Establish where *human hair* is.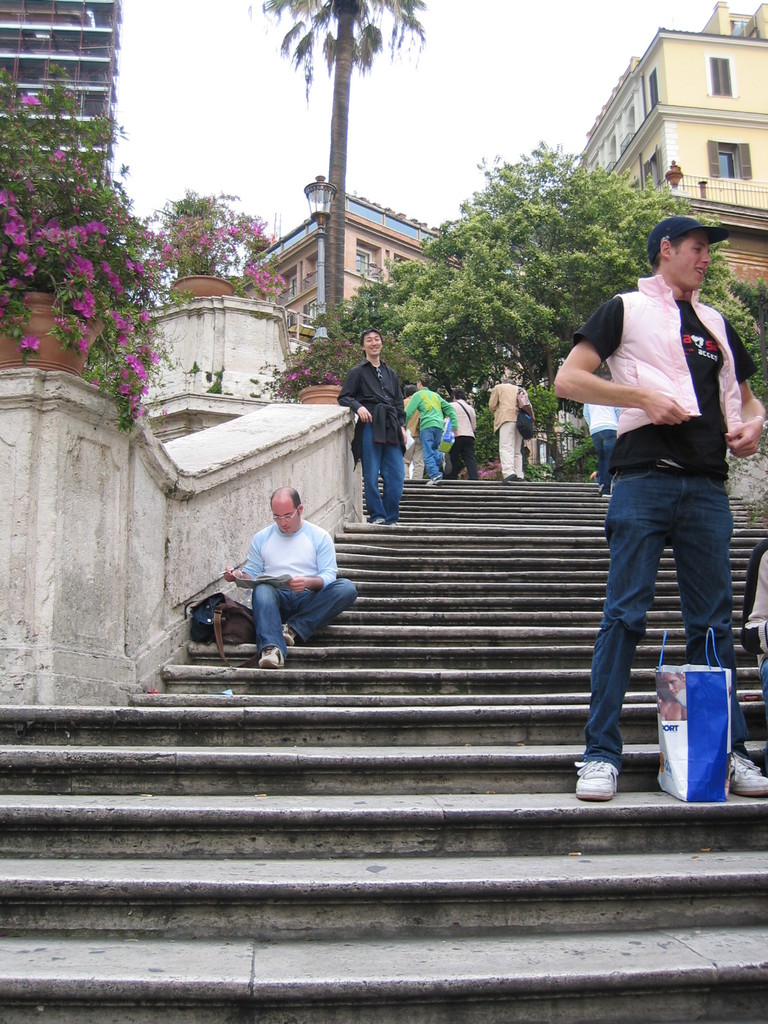
Established at 266/485/300/513.
